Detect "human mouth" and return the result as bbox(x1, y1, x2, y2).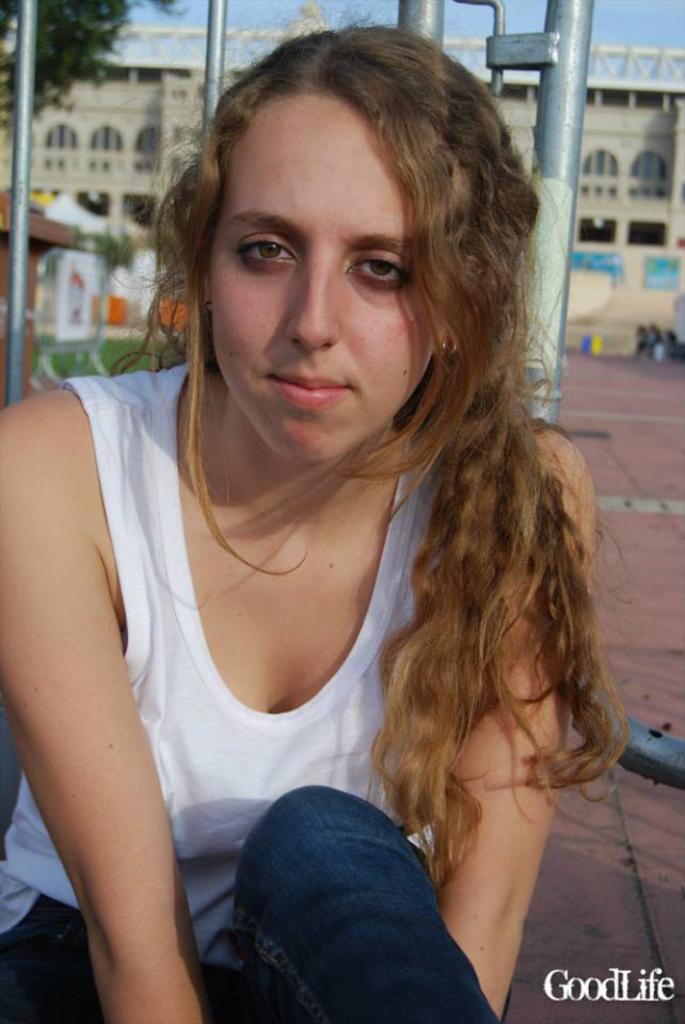
bbox(275, 365, 377, 393).
